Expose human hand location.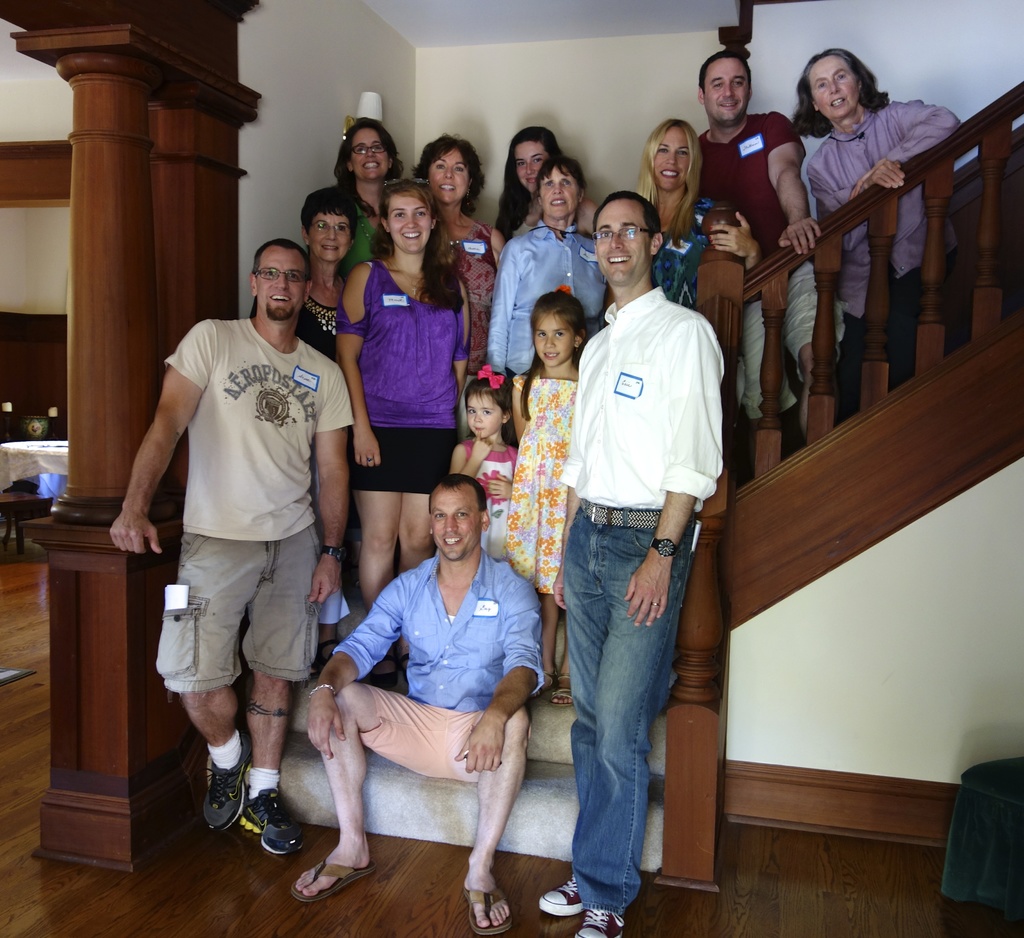
Exposed at detection(452, 720, 506, 777).
